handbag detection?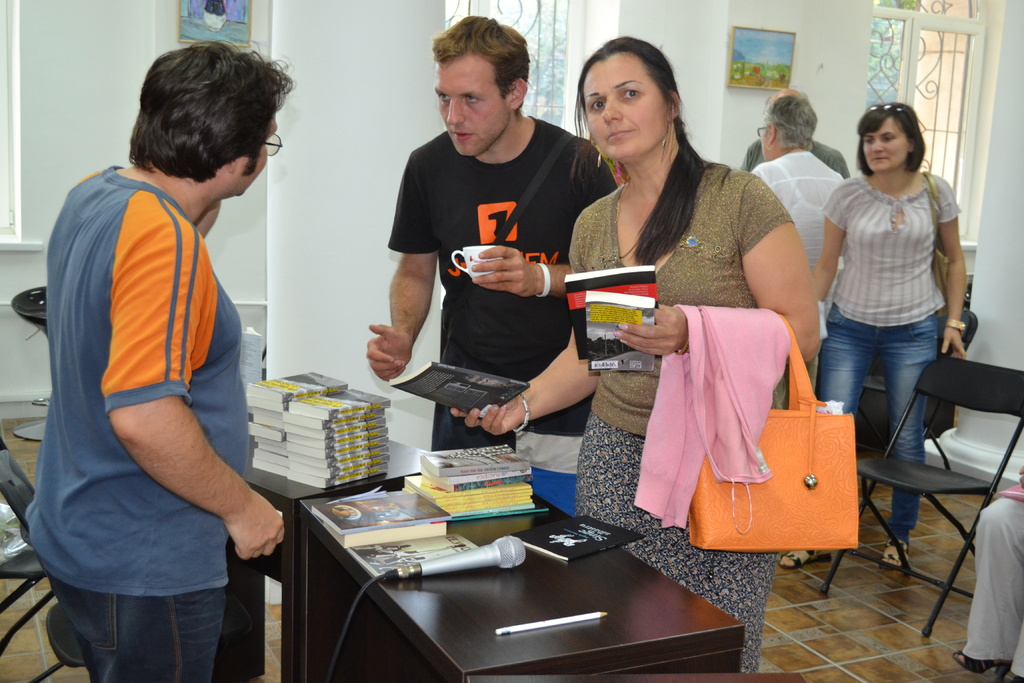
[929,168,975,356]
